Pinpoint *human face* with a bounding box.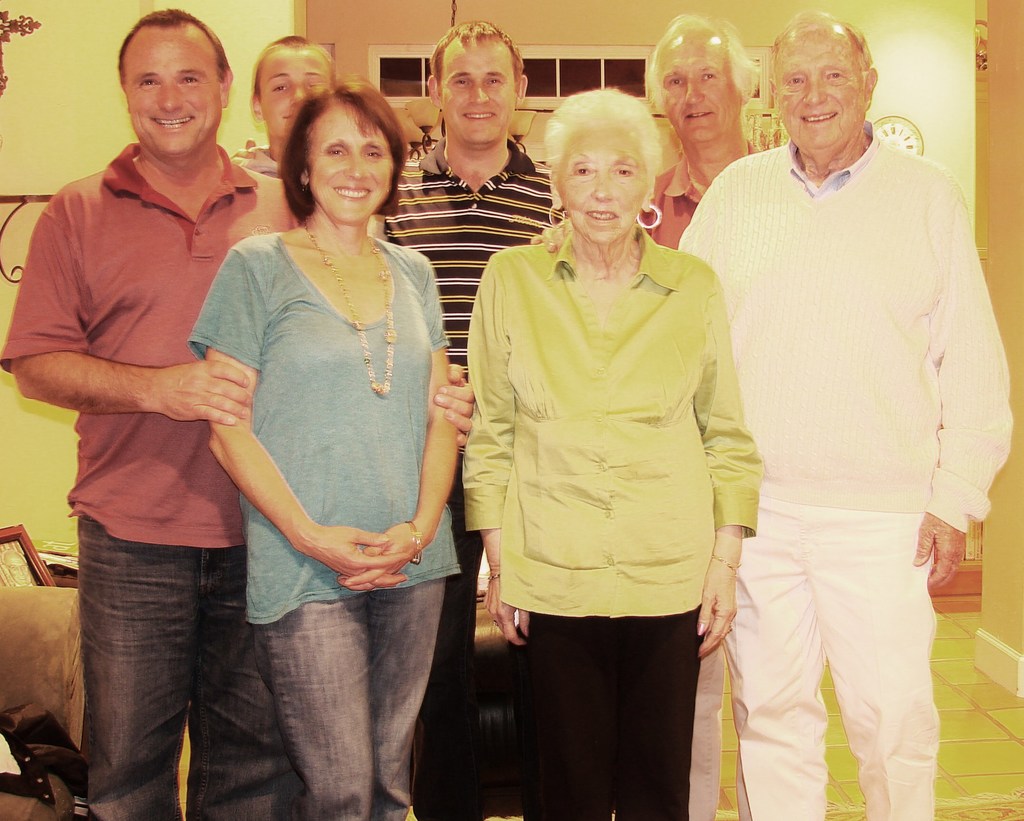
left=265, top=52, right=333, bottom=154.
